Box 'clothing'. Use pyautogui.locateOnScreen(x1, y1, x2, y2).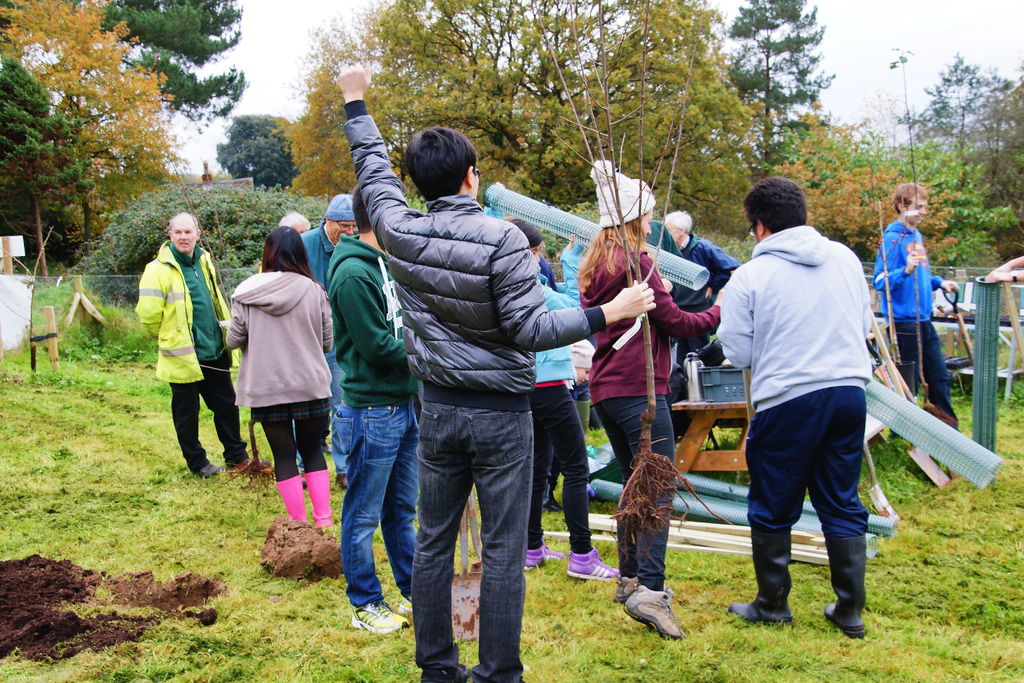
pyautogui.locateOnScreen(677, 242, 744, 284).
